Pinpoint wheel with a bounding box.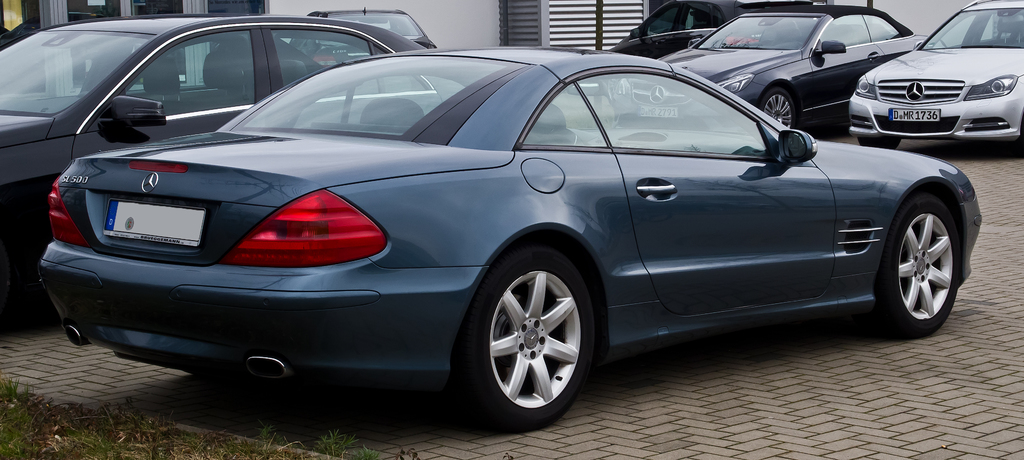
<bbox>861, 136, 904, 148</bbox>.
